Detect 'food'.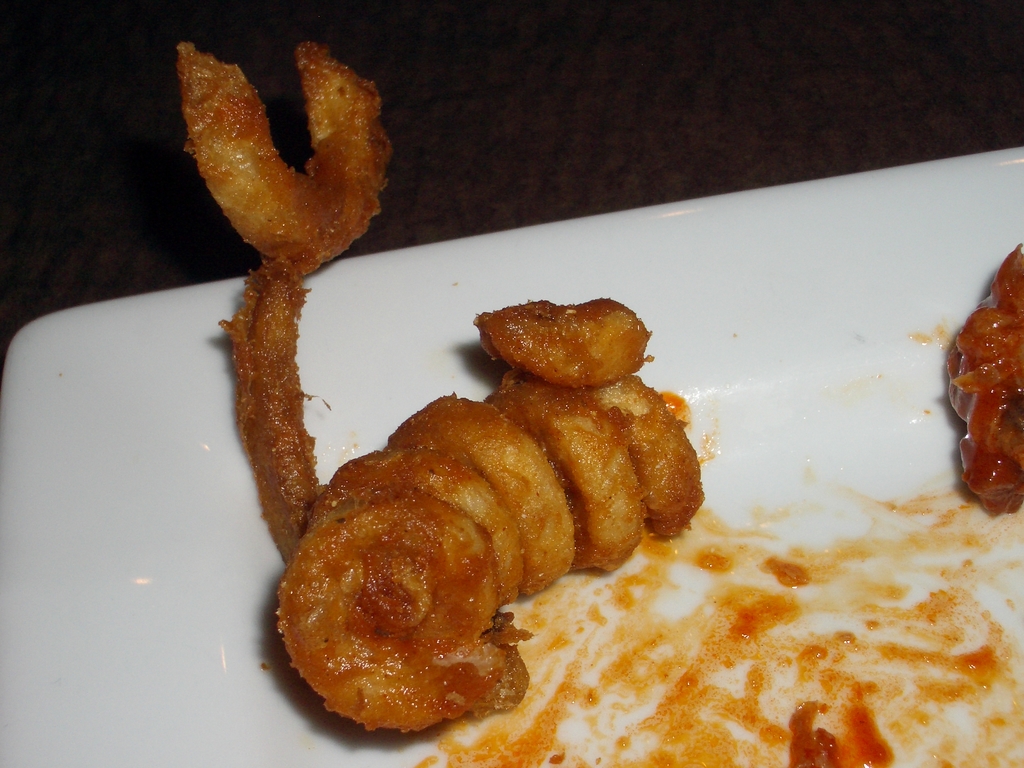
Detected at select_region(941, 241, 1023, 519).
